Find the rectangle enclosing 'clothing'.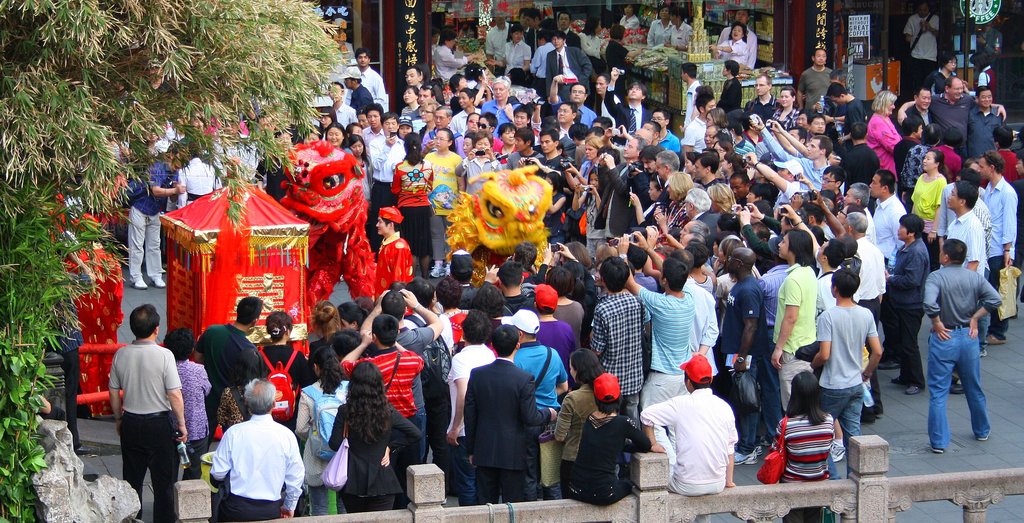
462:356:554:504.
